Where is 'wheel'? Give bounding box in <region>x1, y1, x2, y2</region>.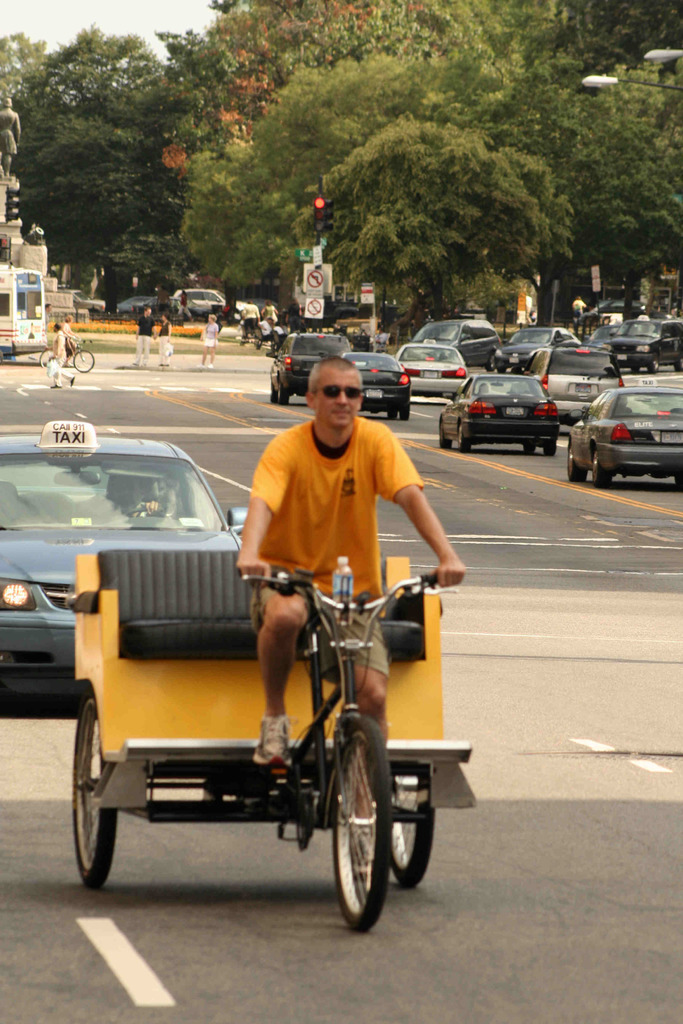
<region>71, 691, 119, 889</region>.
